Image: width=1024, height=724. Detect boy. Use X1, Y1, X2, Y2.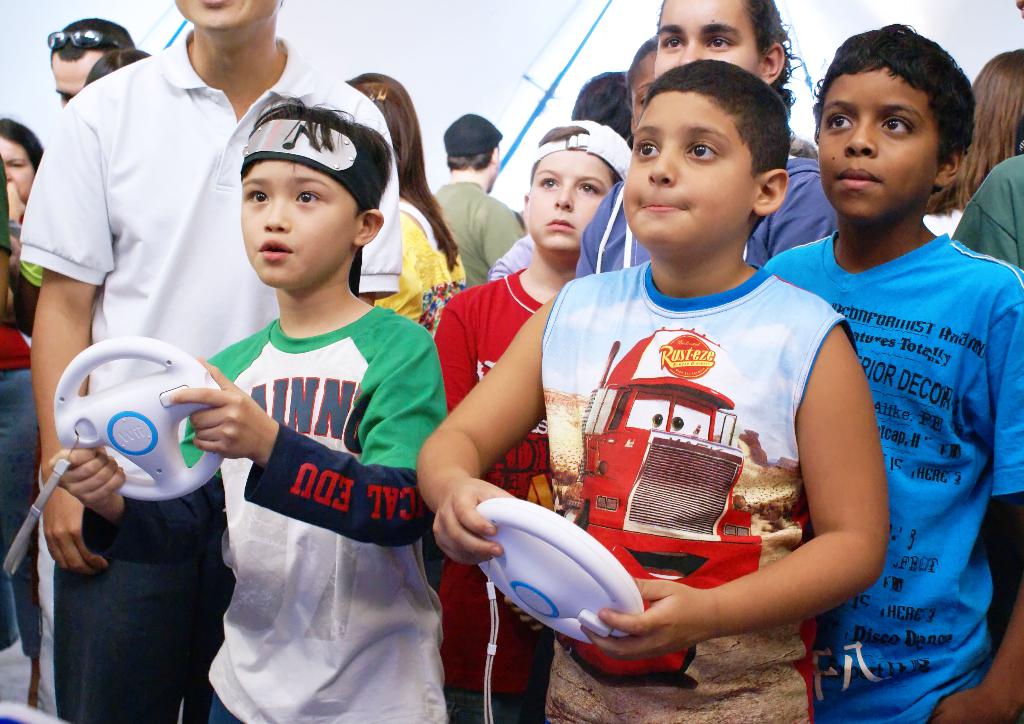
616, 27, 684, 147.
